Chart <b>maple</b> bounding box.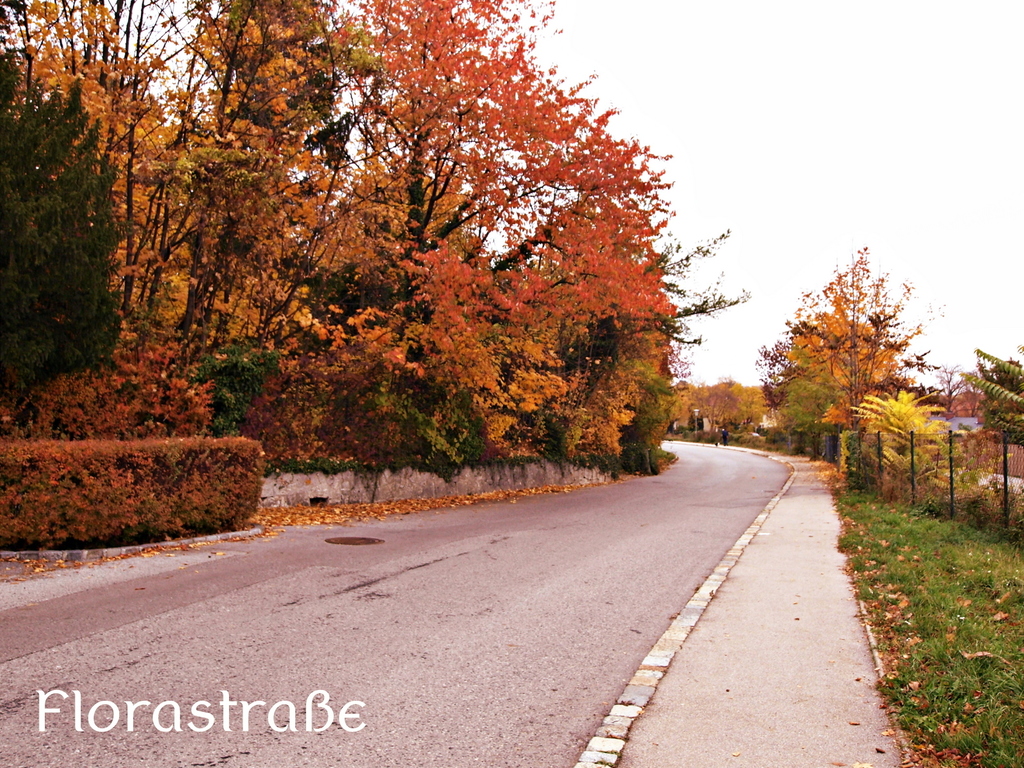
Charted: Rect(292, 0, 676, 474).
